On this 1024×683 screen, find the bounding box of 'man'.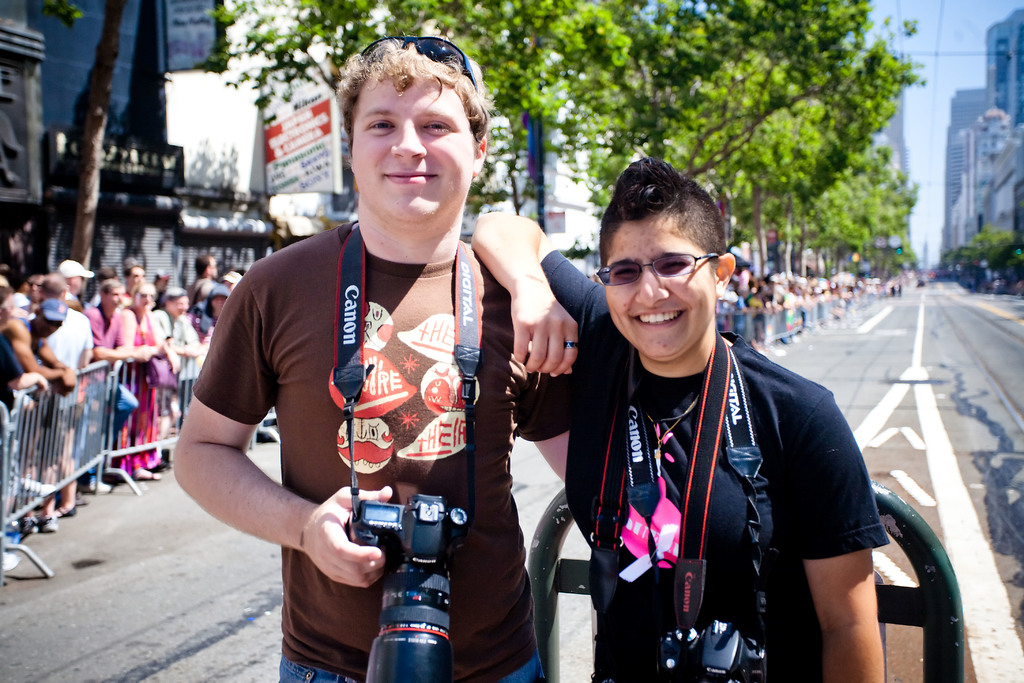
Bounding box: 175, 63, 594, 666.
